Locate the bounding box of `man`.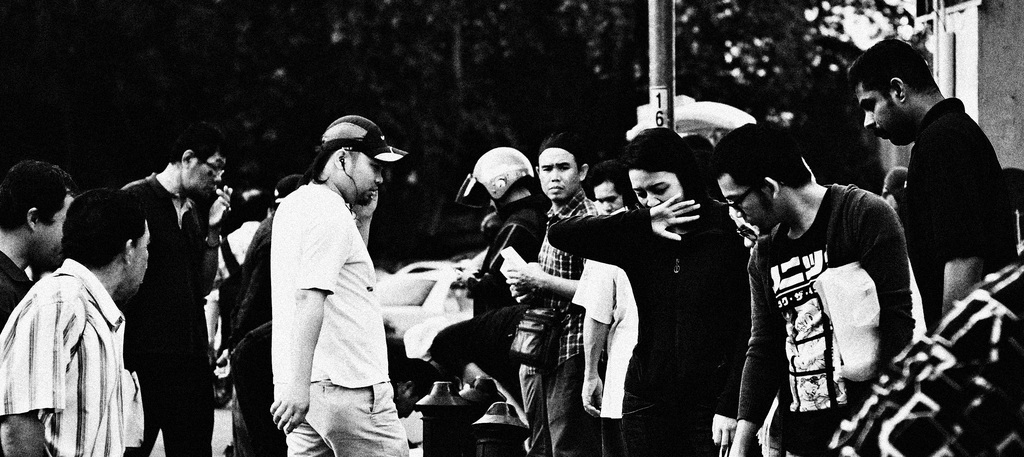
Bounding box: (x1=105, y1=125, x2=241, y2=456).
